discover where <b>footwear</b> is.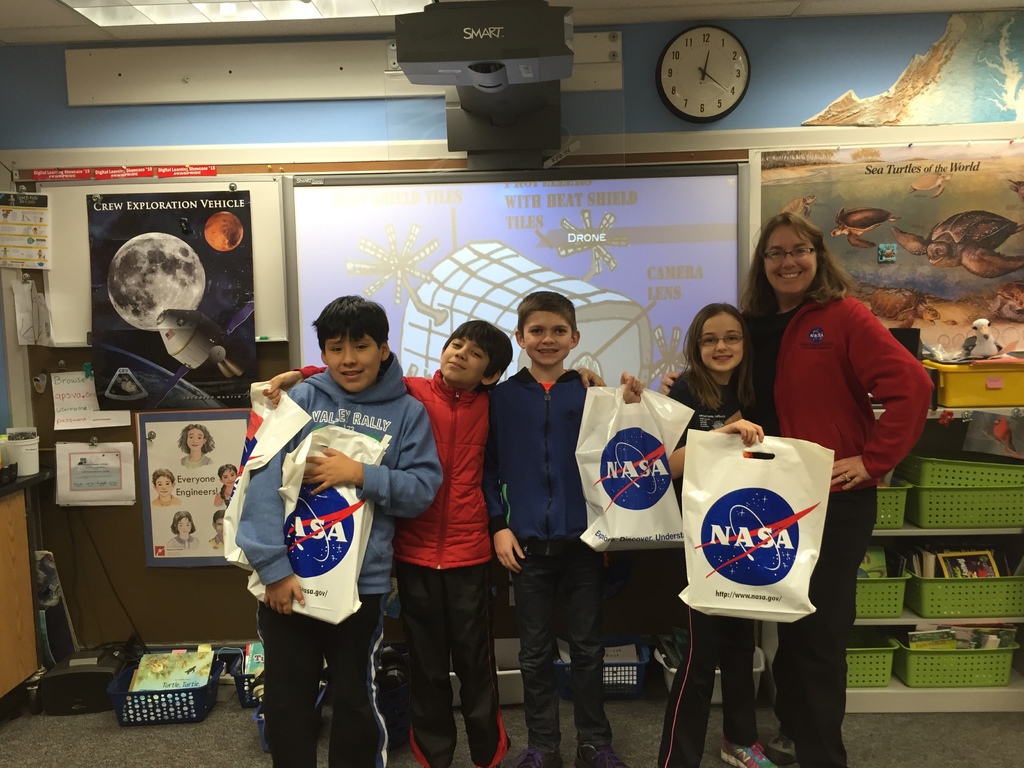
Discovered at 714 737 778 767.
